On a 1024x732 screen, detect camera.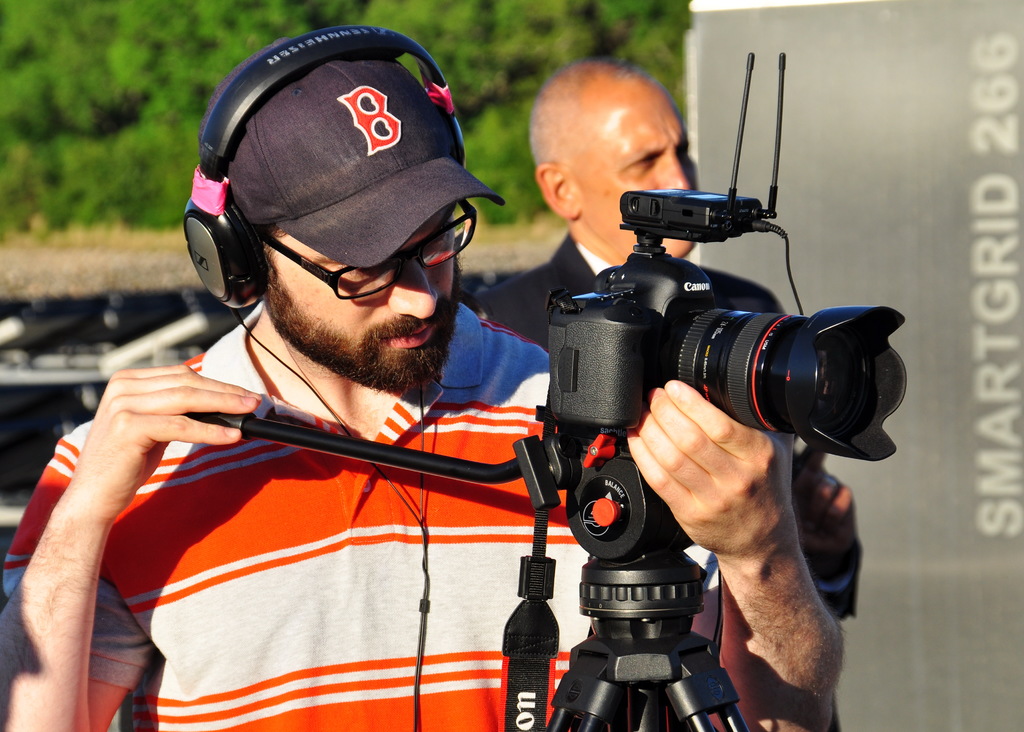
<region>521, 215, 903, 470</region>.
